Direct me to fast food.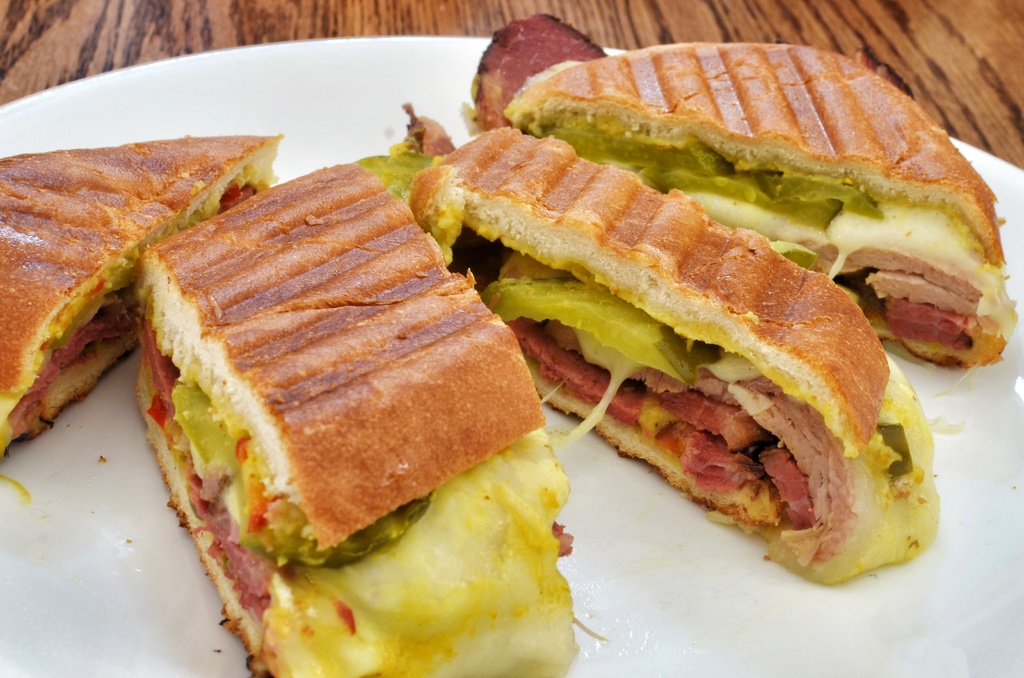
Direction: locate(502, 36, 1020, 367).
